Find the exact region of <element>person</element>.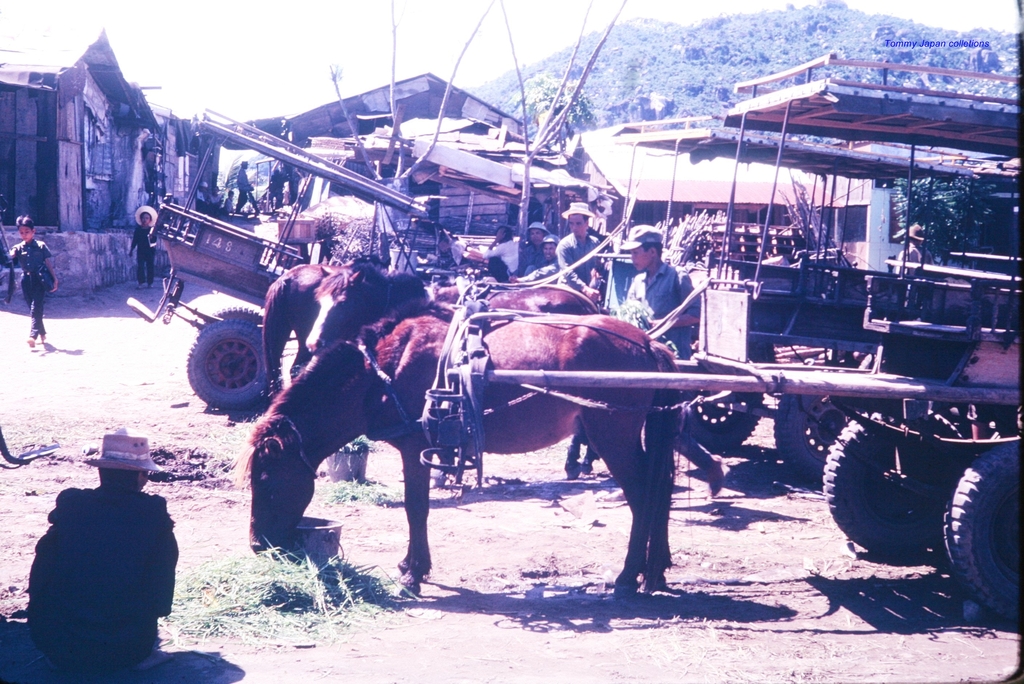
Exact region: 268, 167, 292, 211.
